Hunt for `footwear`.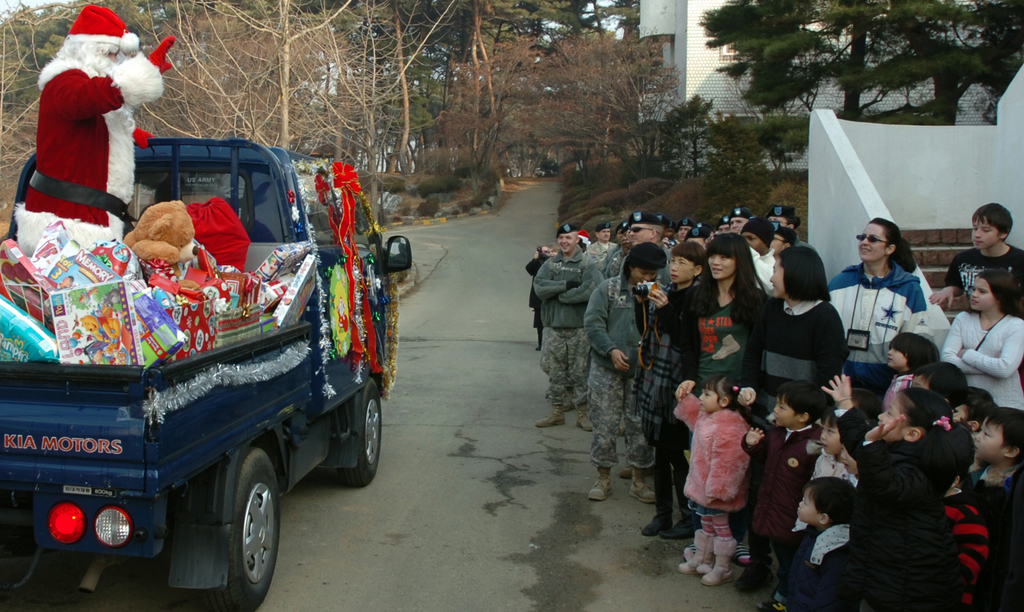
Hunted down at BBox(588, 469, 616, 503).
